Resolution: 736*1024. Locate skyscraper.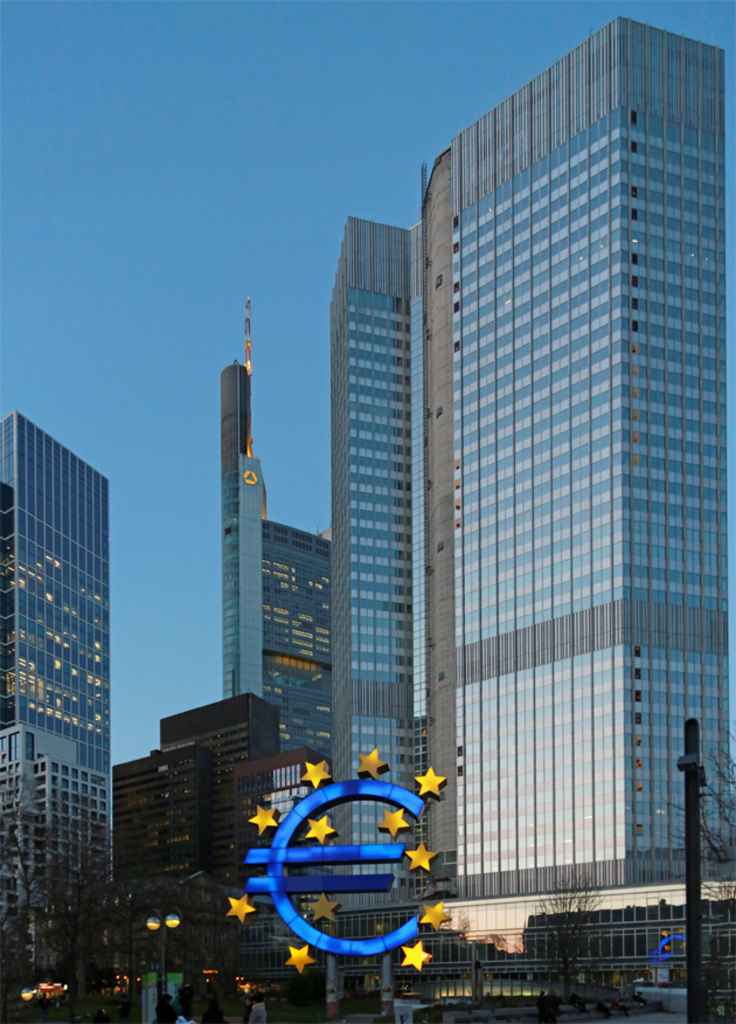
select_region(0, 410, 107, 1010).
